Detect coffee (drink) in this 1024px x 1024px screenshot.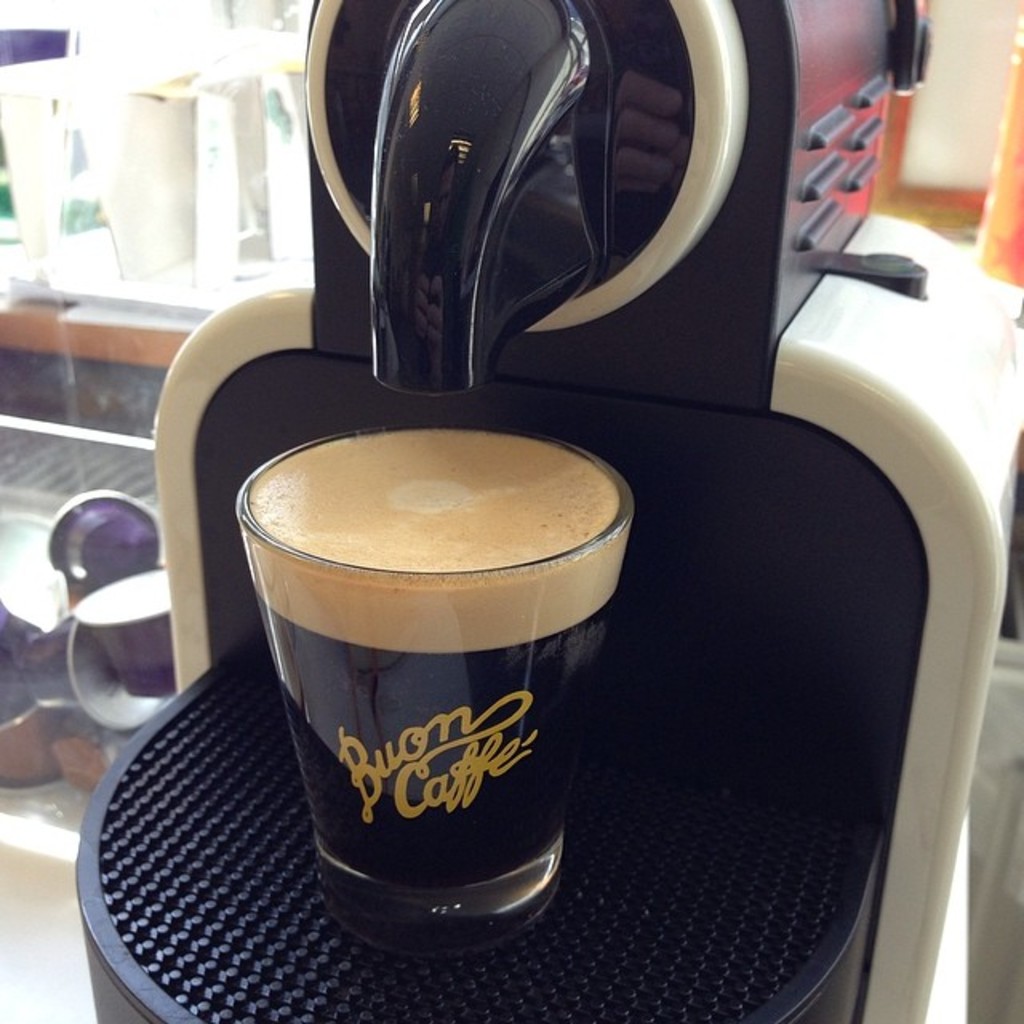
Detection: rect(242, 430, 634, 883).
